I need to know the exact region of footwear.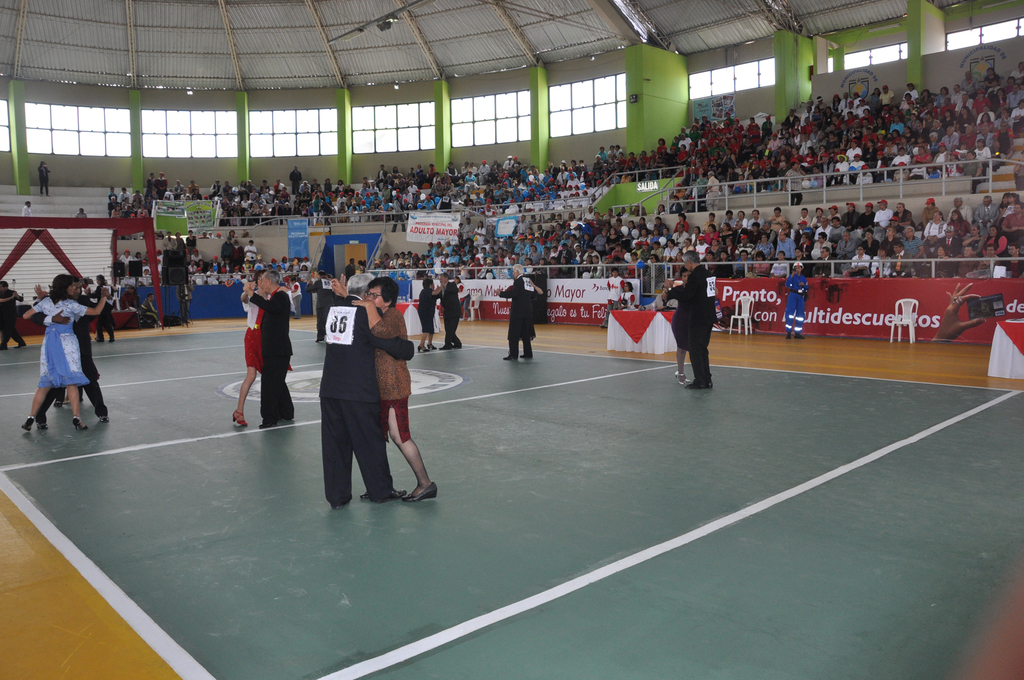
Region: select_region(403, 482, 435, 504).
